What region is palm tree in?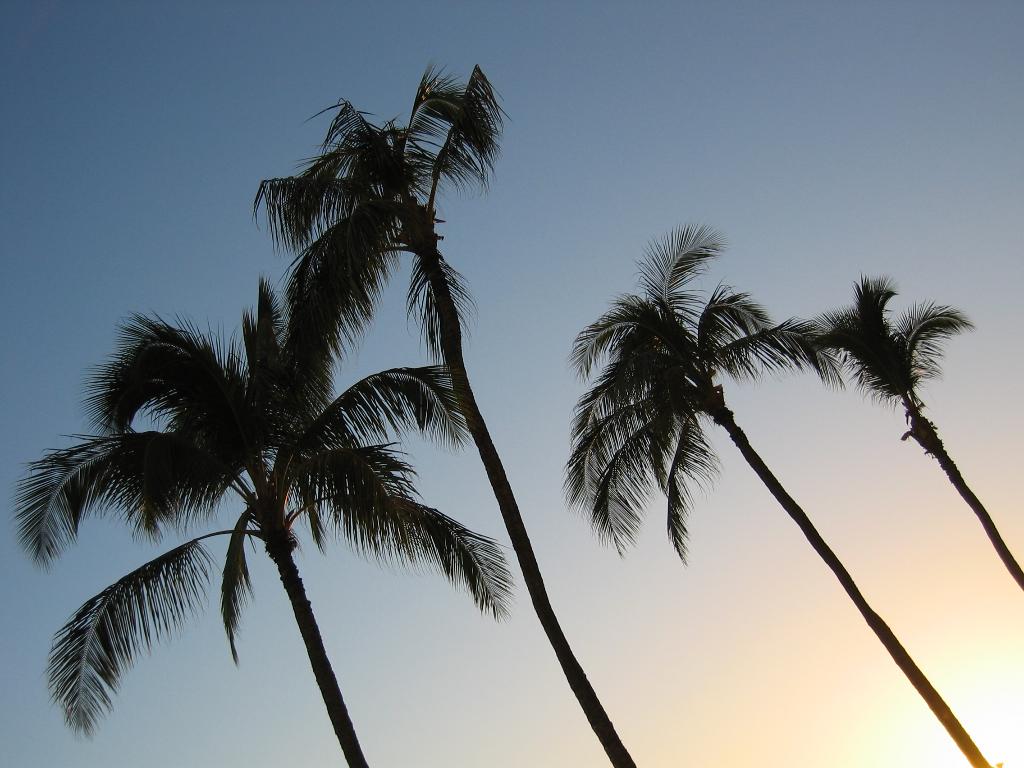
[563, 223, 984, 767].
